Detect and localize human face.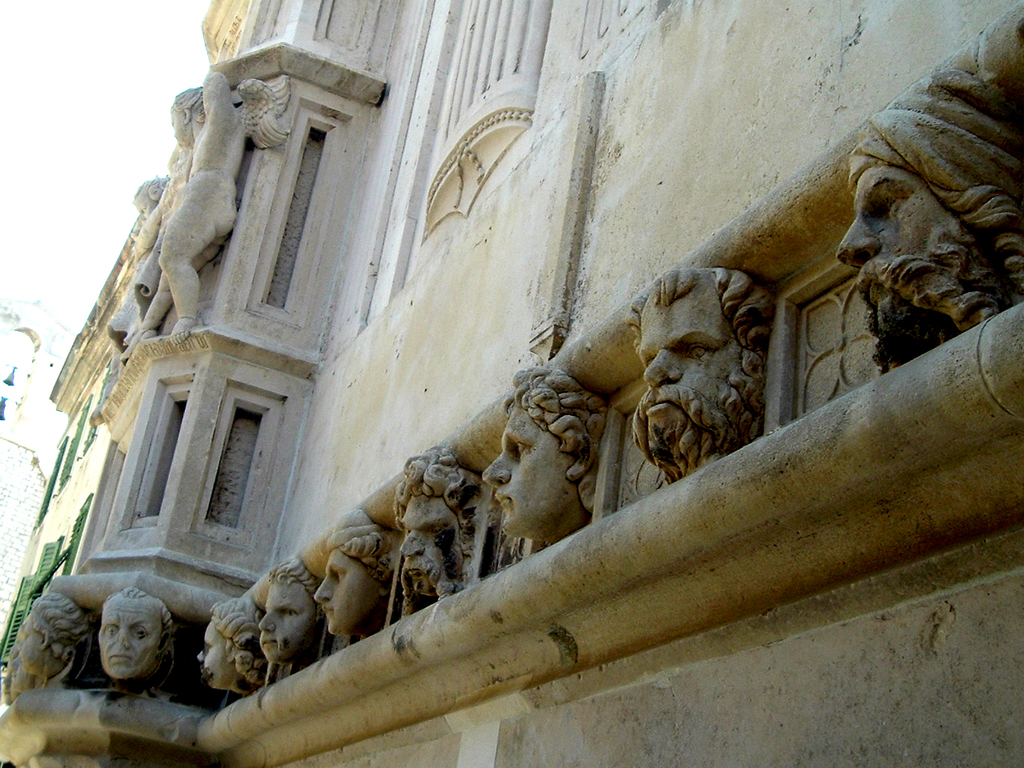
Localized at <region>401, 494, 463, 594</region>.
